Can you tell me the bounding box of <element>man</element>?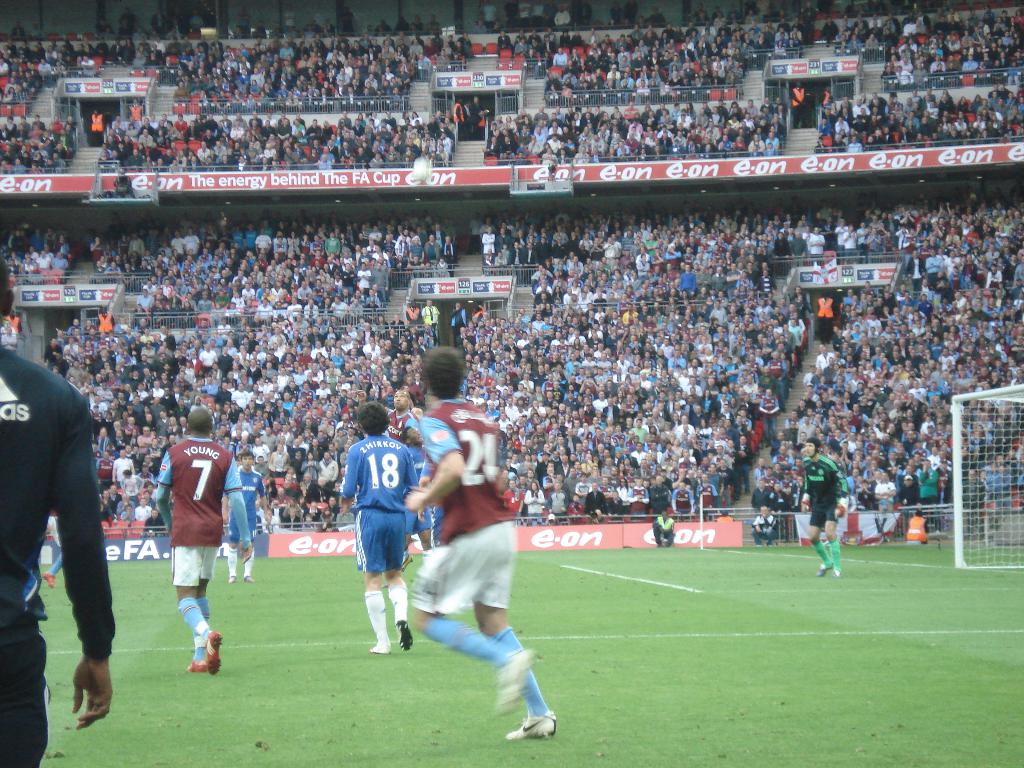
<bbox>95, 12, 115, 33</bbox>.
